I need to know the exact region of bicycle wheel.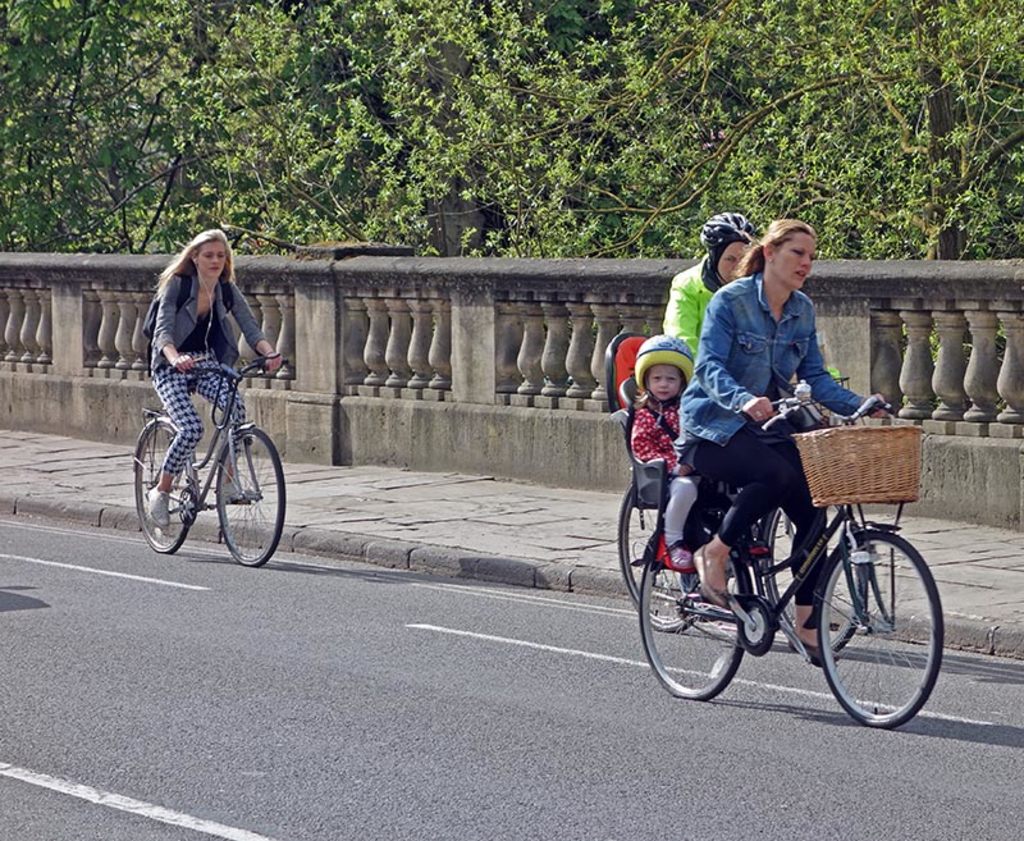
Region: [764, 503, 873, 653].
